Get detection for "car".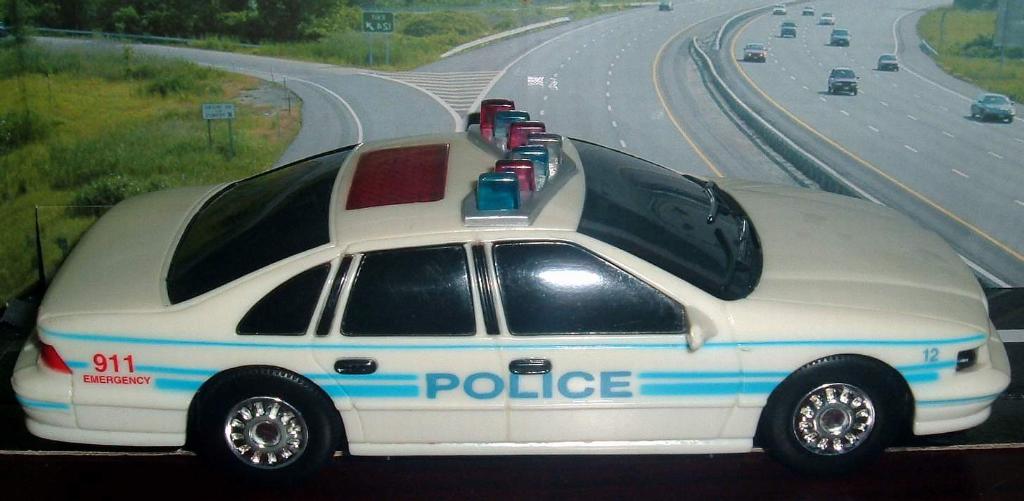
Detection: locate(659, 0, 671, 8).
